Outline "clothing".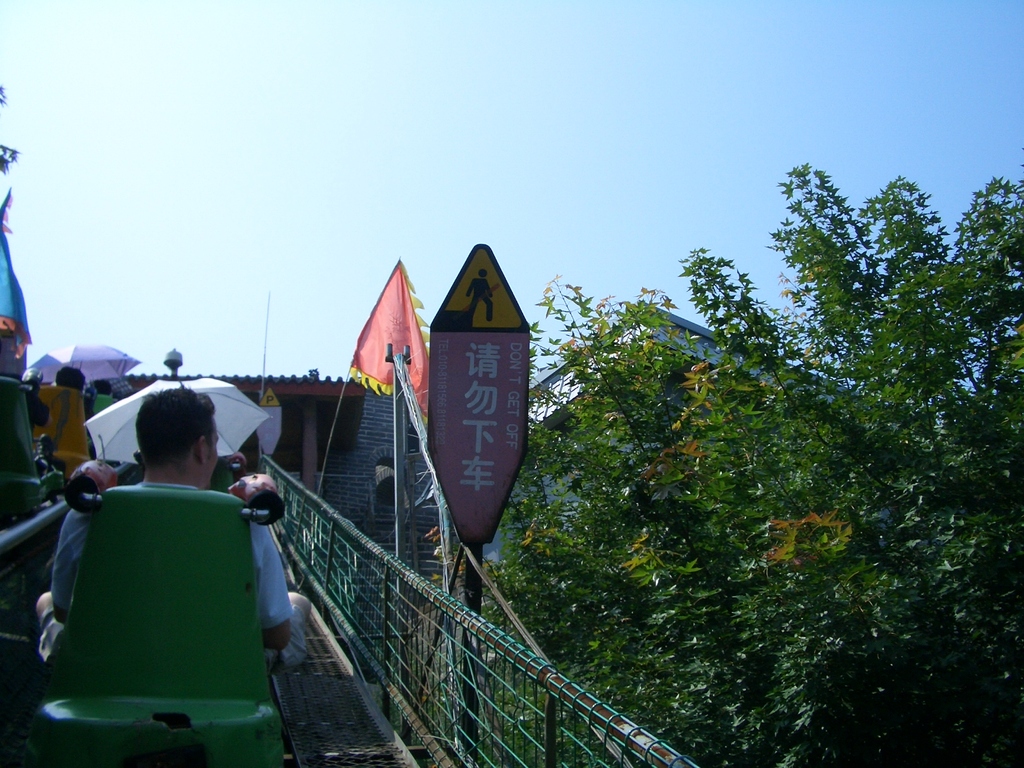
Outline: bbox=[36, 481, 311, 668].
